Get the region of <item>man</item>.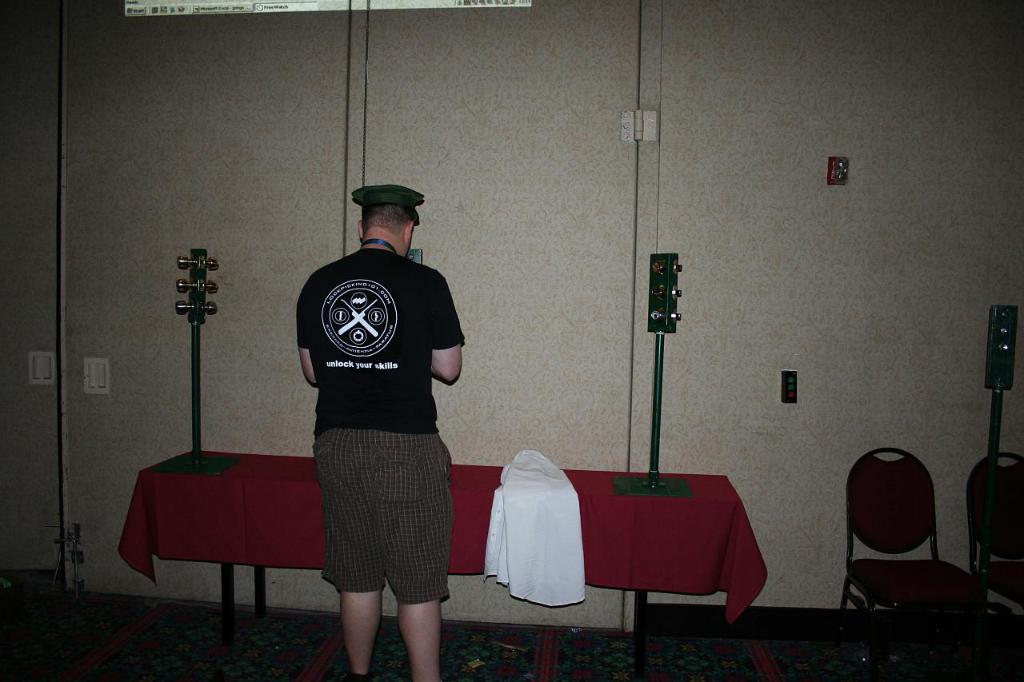
267/161/482/681.
